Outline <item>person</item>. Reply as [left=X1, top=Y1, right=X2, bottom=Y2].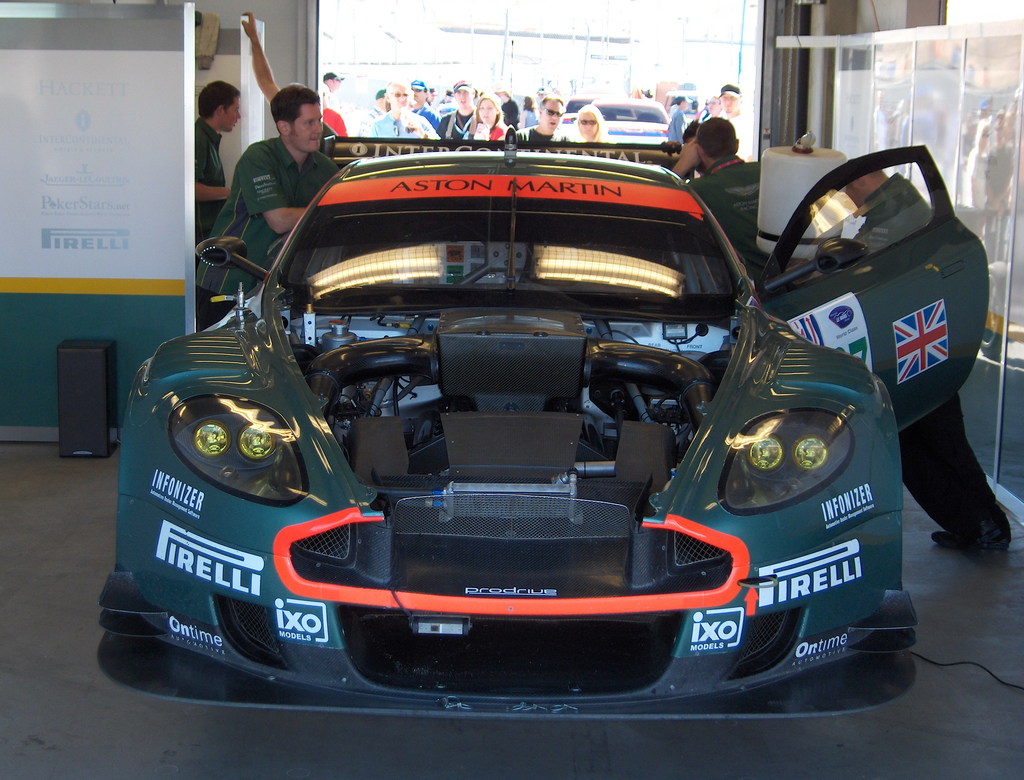
[left=190, top=76, right=240, bottom=321].
